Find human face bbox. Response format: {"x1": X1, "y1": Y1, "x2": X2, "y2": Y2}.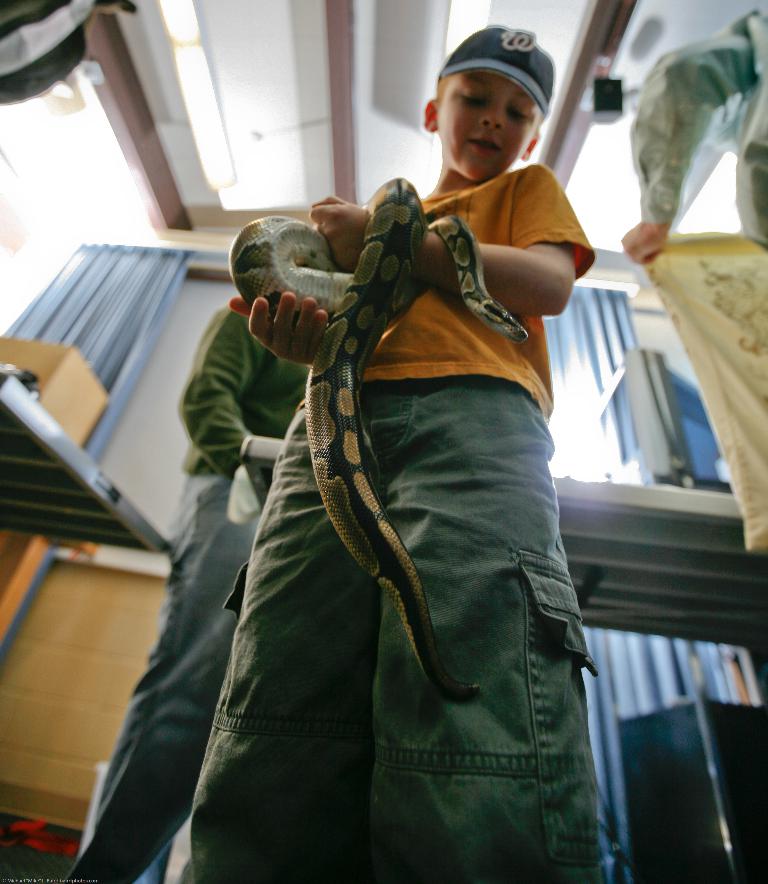
{"x1": 440, "y1": 71, "x2": 541, "y2": 180}.
